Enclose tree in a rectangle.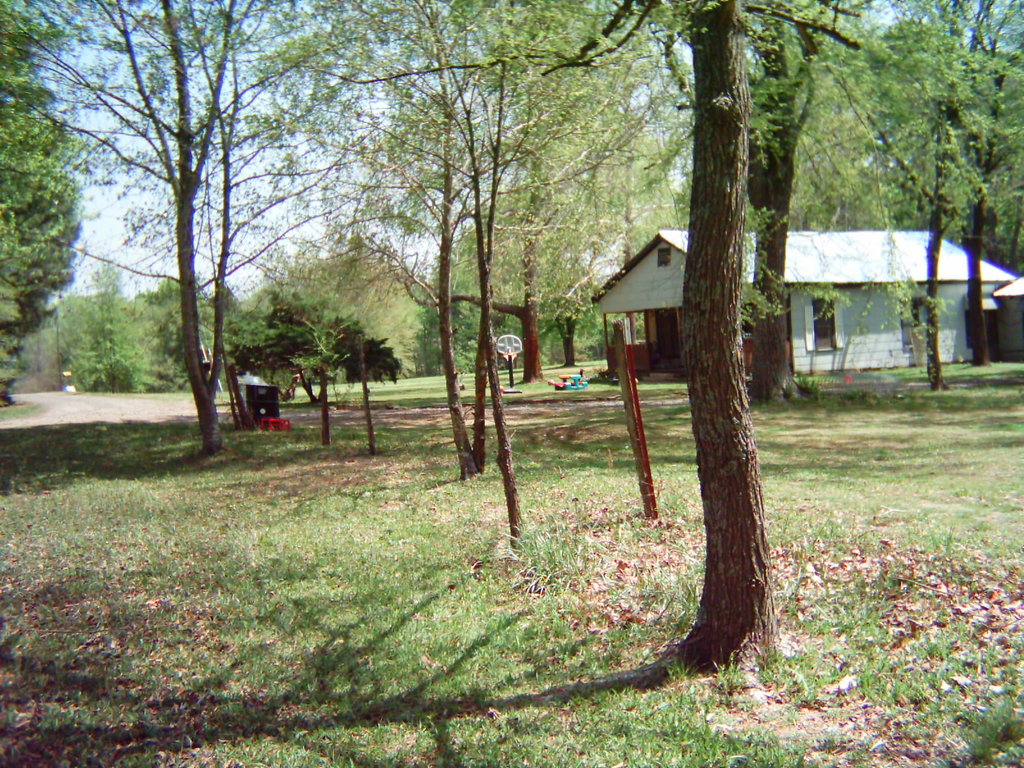
detection(424, 189, 621, 364).
